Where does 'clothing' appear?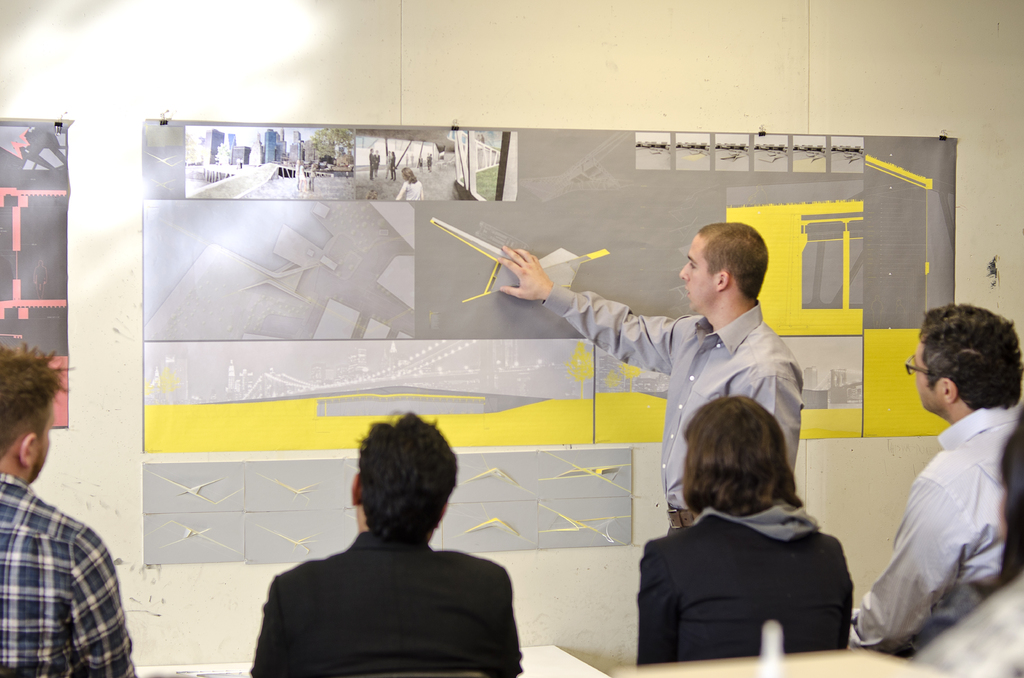
Appears at bbox(0, 467, 136, 677).
